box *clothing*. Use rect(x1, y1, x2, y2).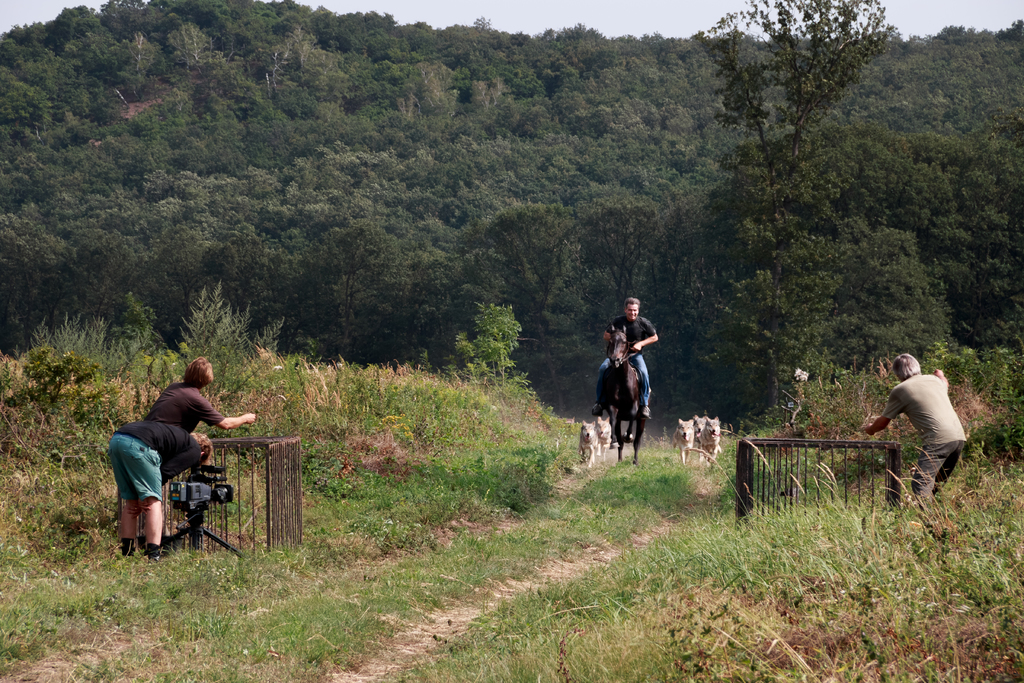
rect(881, 369, 970, 502).
